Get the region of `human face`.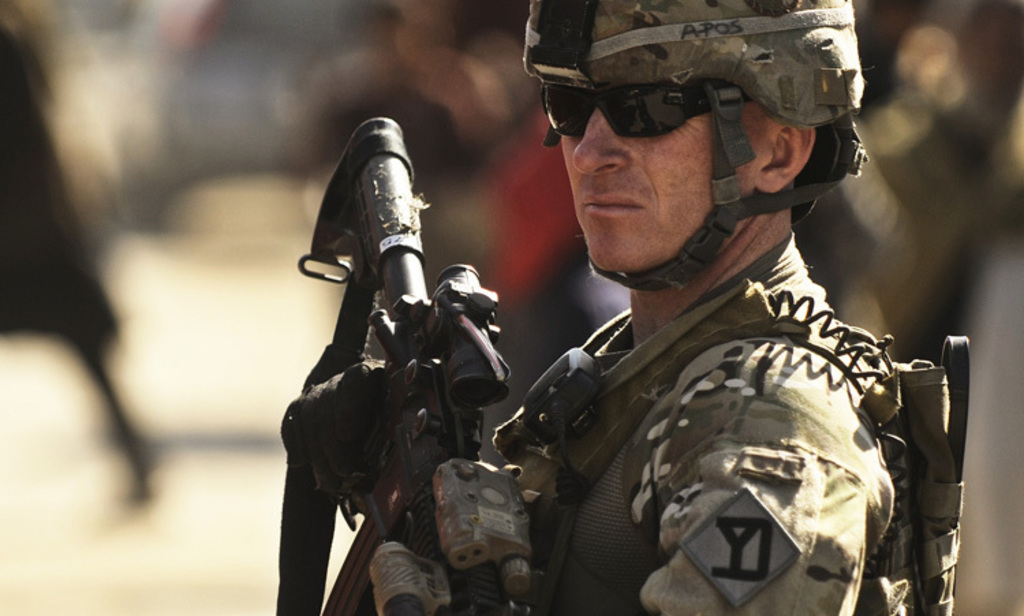
{"left": 552, "top": 81, "right": 760, "bottom": 281}.
